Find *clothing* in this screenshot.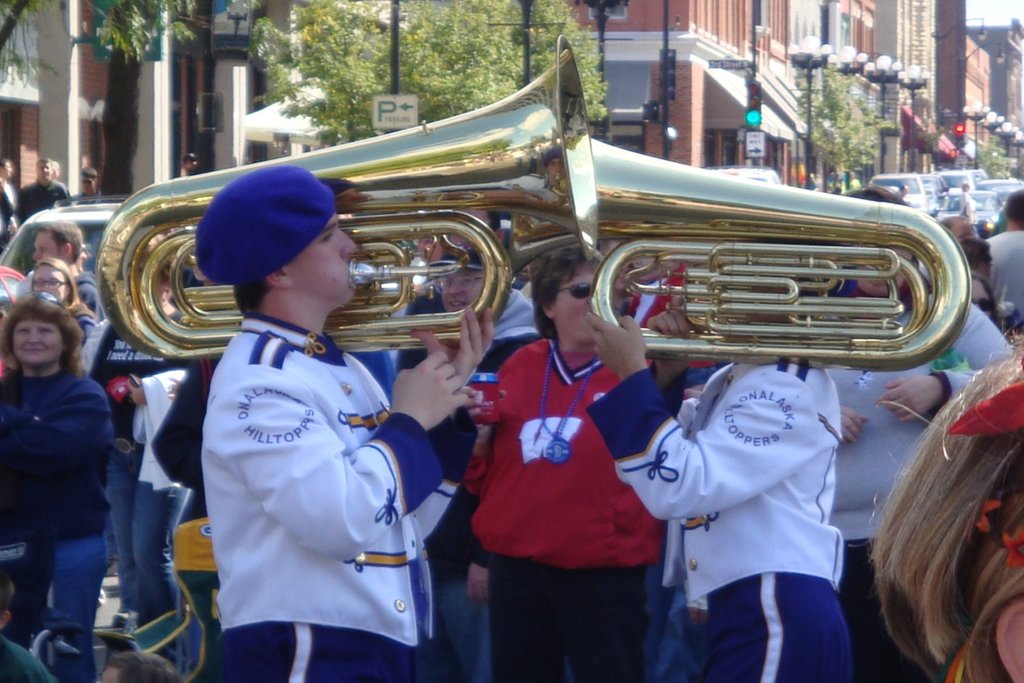
The bounding box for *clothing* is 824, 294, 1009, 682.
